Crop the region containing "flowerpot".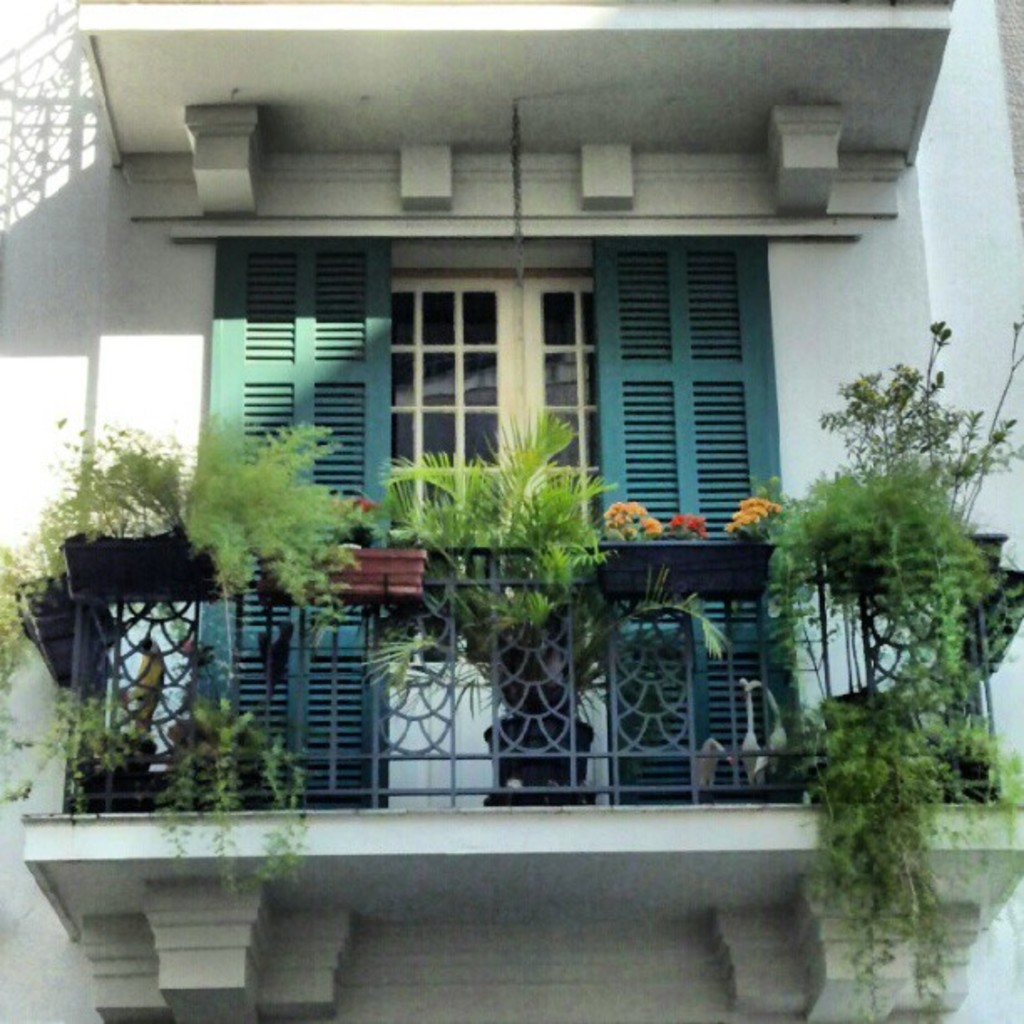
Crop region: (70,730,159,812).
